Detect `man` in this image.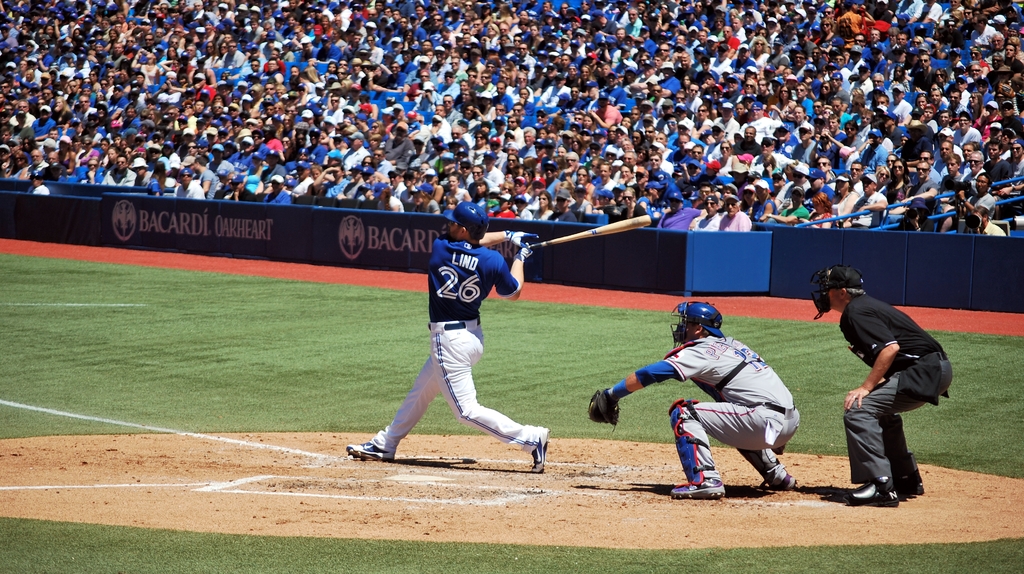
Detection: BBox(652, 81, 662, 108).
